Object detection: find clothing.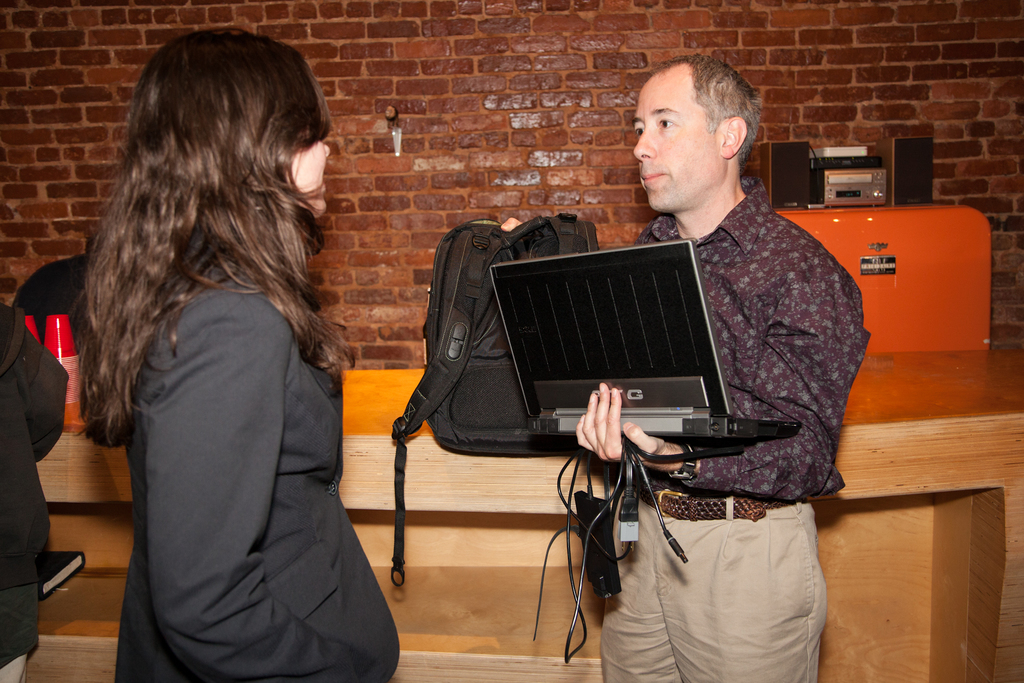
select_region(111, 256, 402, 682).
